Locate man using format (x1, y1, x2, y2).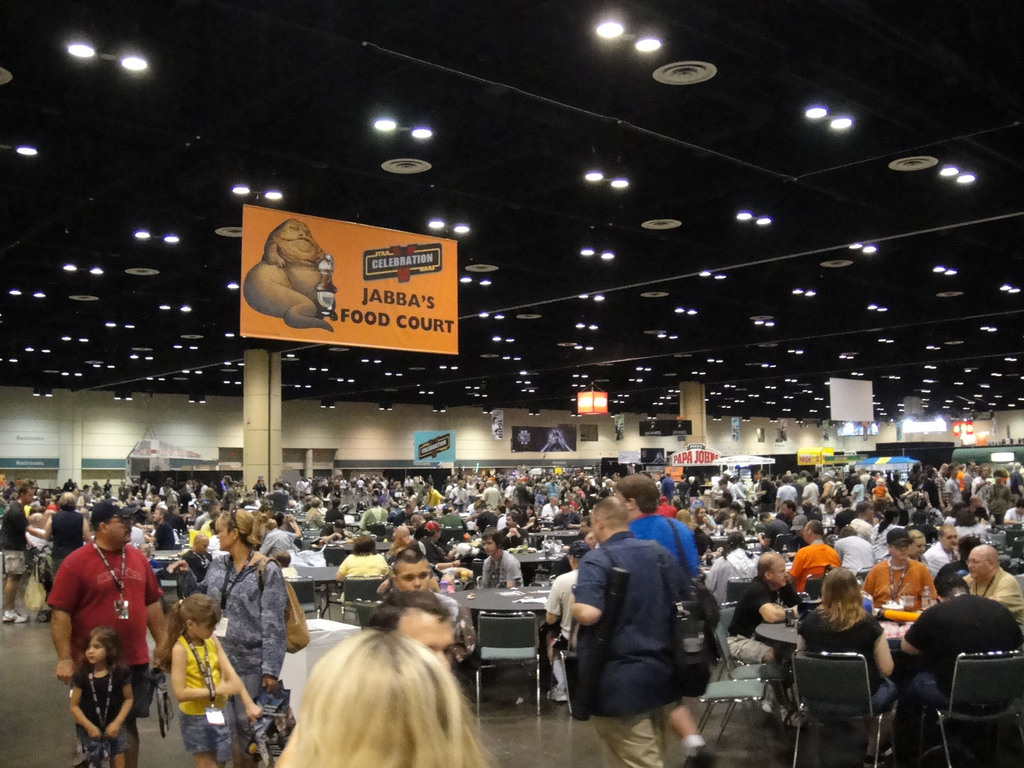
(540, 495, 561, 518).
